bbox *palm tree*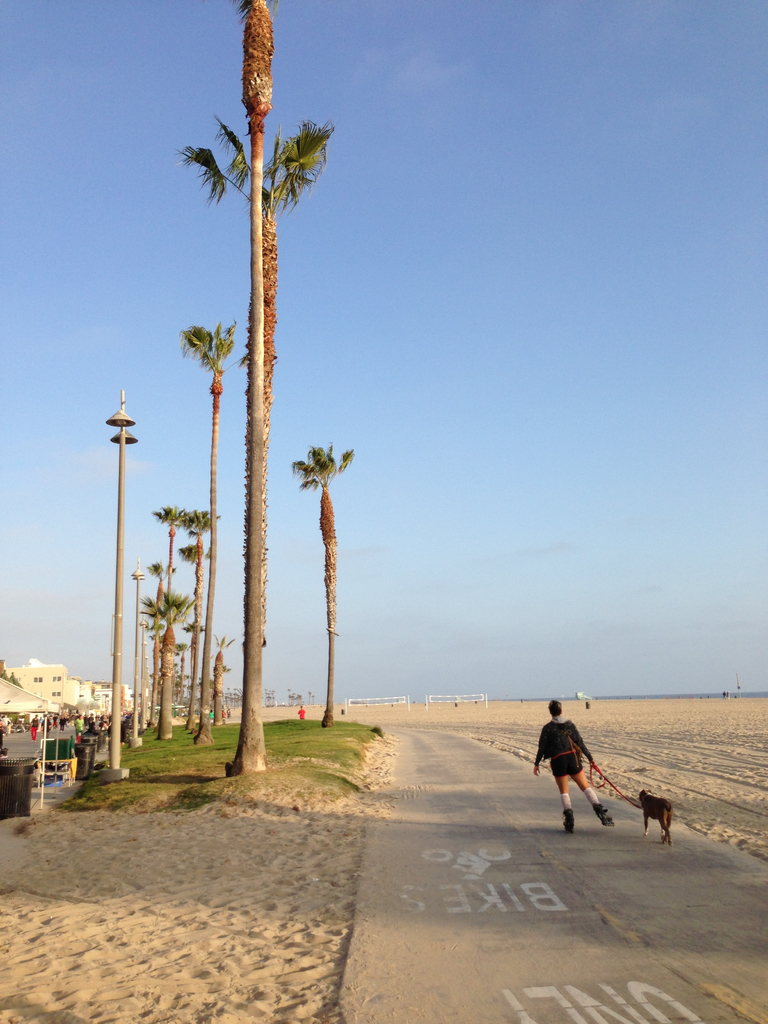
locate(152, 495, 189, 755)
